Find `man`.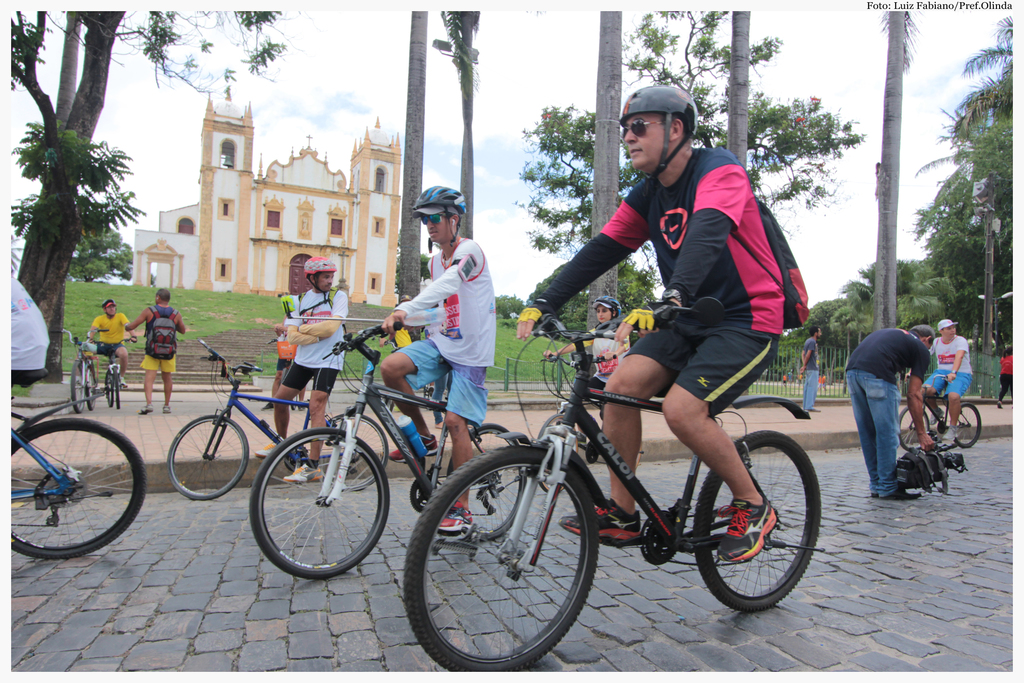
left=70, top=303, right=126, bottom=379.
